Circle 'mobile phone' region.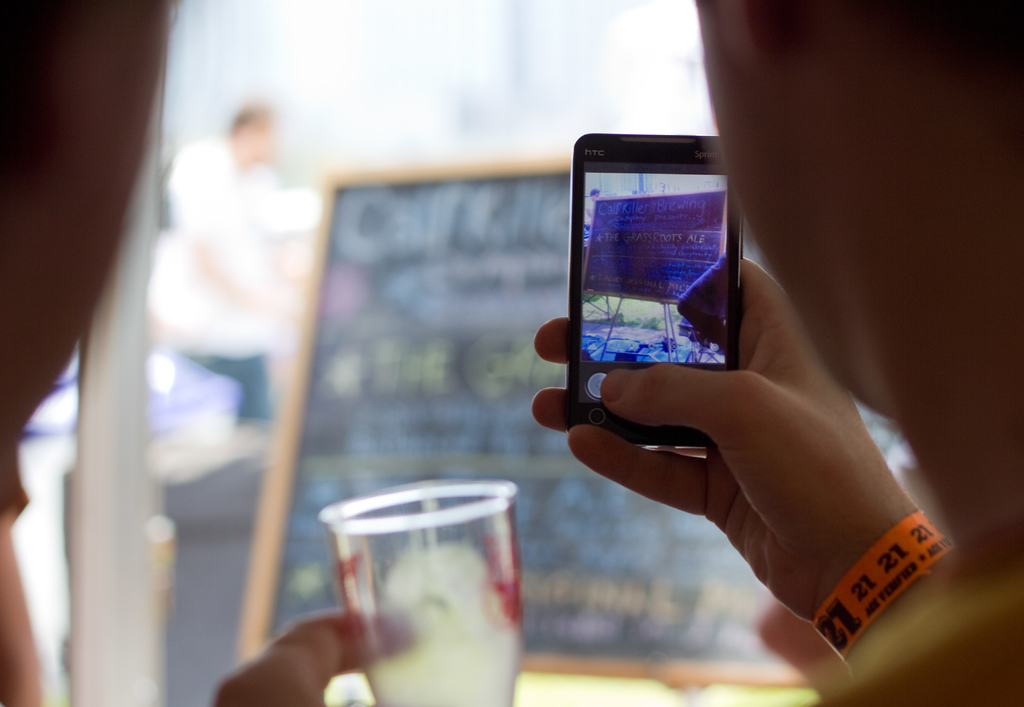
Region: (left=559, top=131, right=761, bottom=442).
